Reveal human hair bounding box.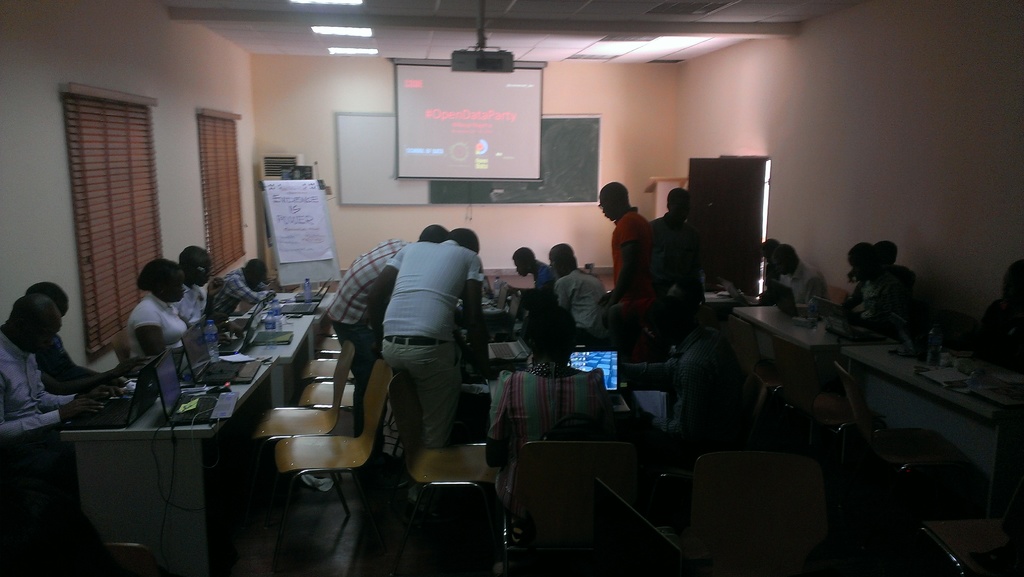
Revealed: box(512, 244, 536, 261).
